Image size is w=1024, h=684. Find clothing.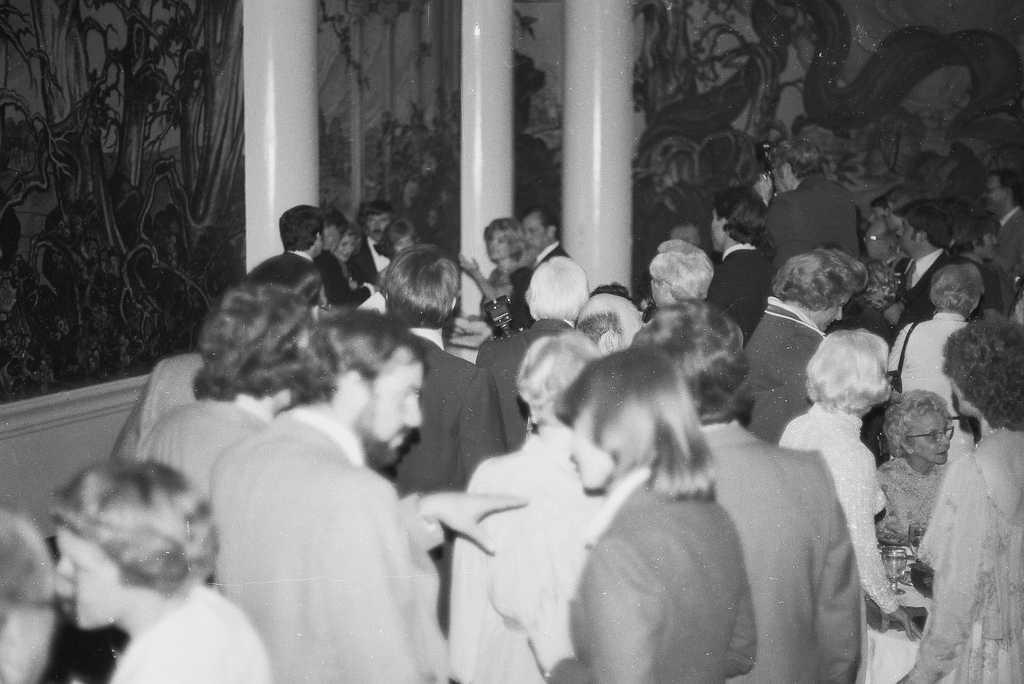
box=[544, 475, 759, 681].
